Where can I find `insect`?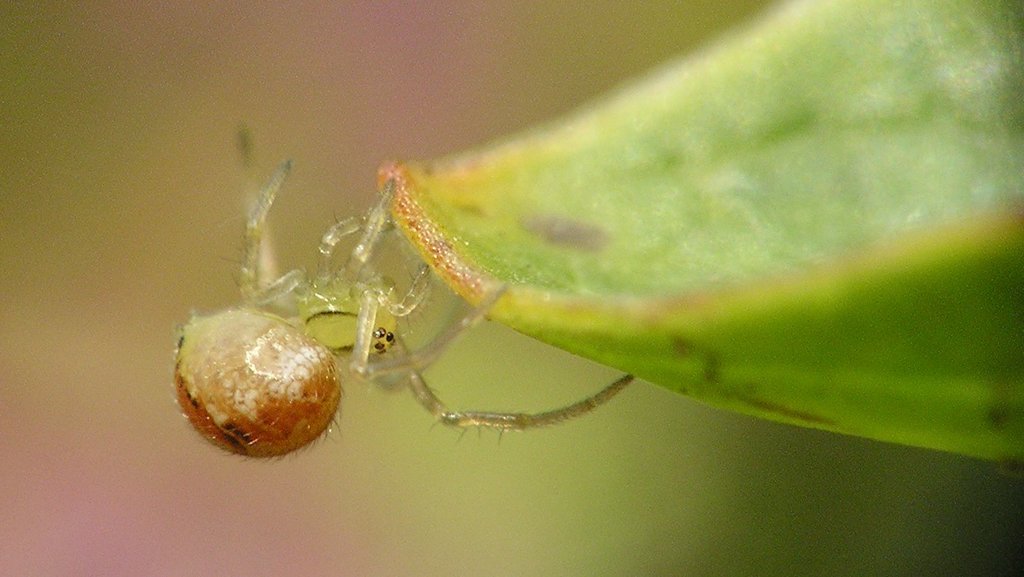
You can find it at bbox(175, 125, 636, 467).
